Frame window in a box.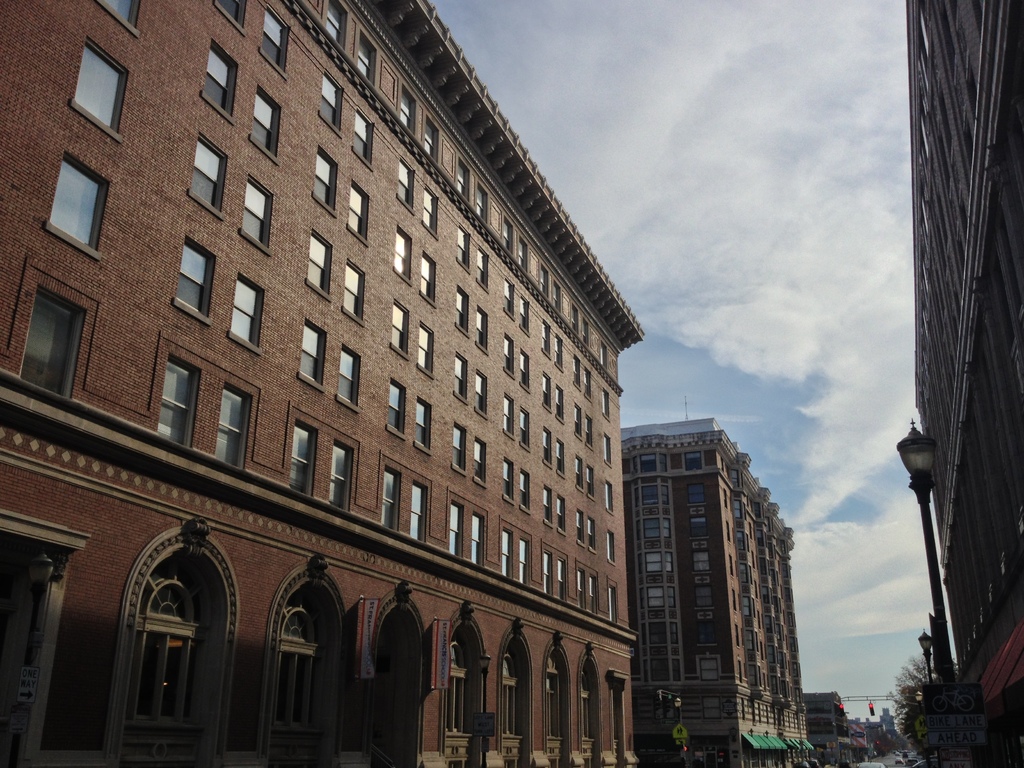
rect(392, 161, 413, 208).
